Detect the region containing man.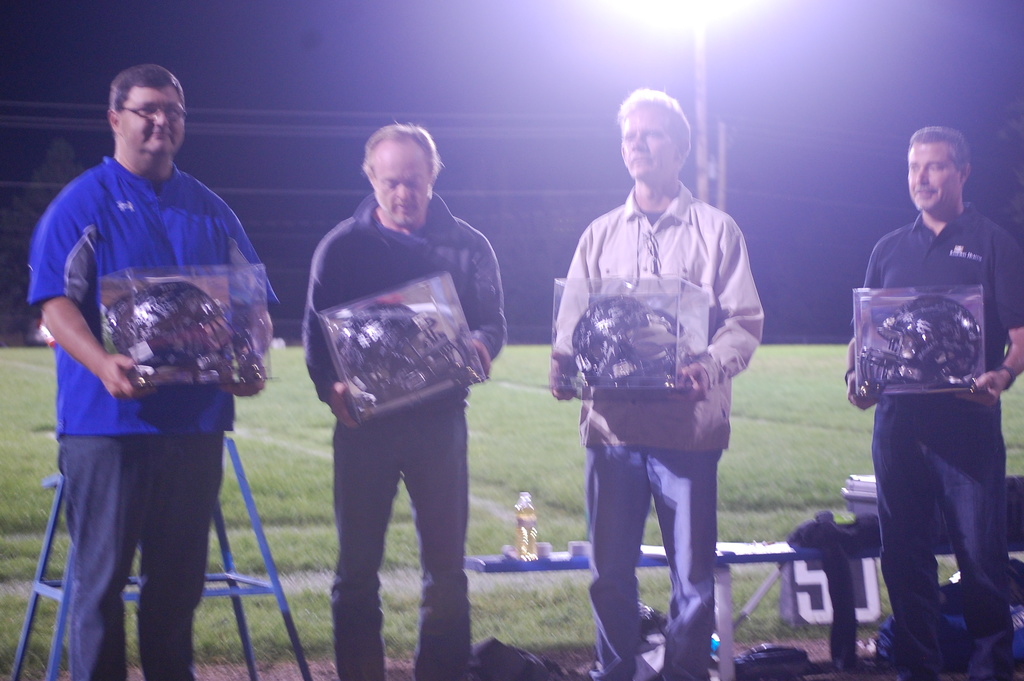
(547, 81, 761, 680).
